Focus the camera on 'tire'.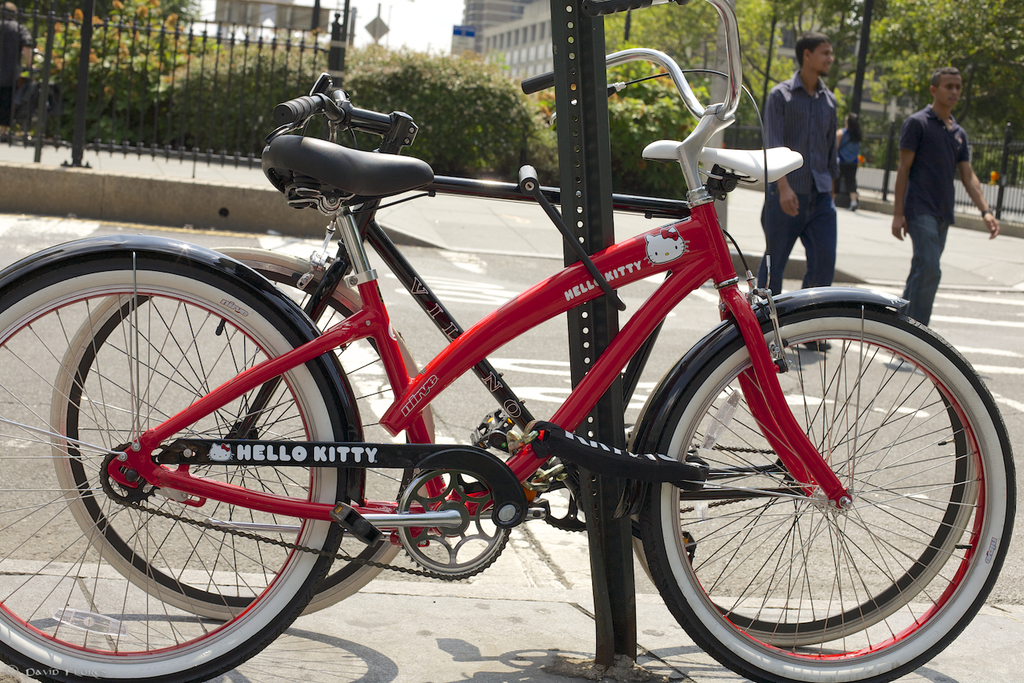
Focus region: 632:301:979:646.
